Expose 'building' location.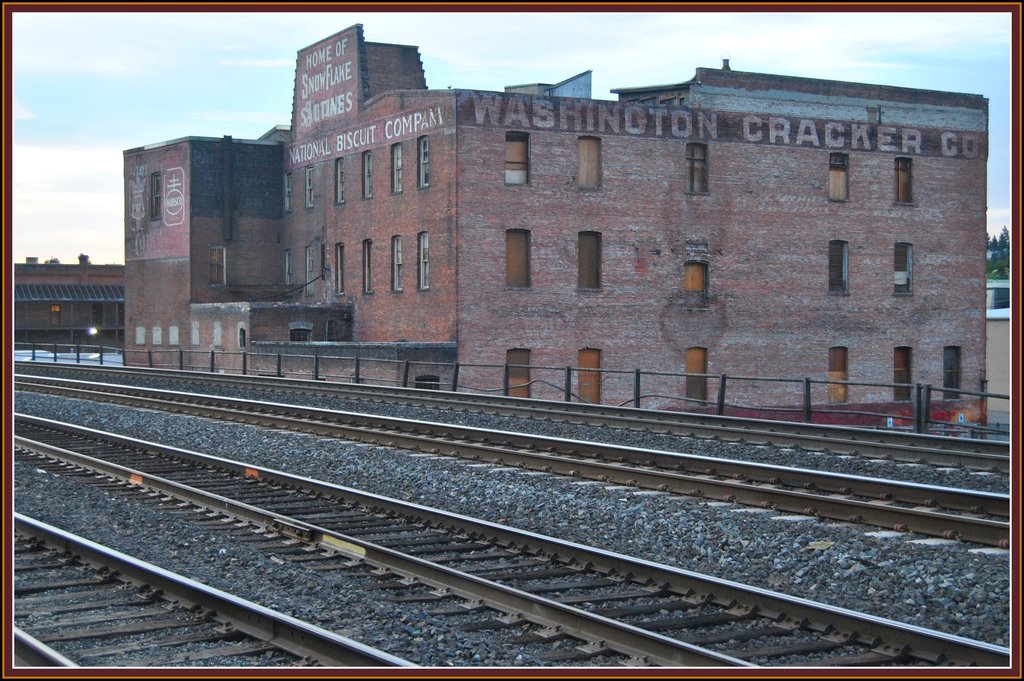
Exposed at detection(14, 256, 124, 351).
